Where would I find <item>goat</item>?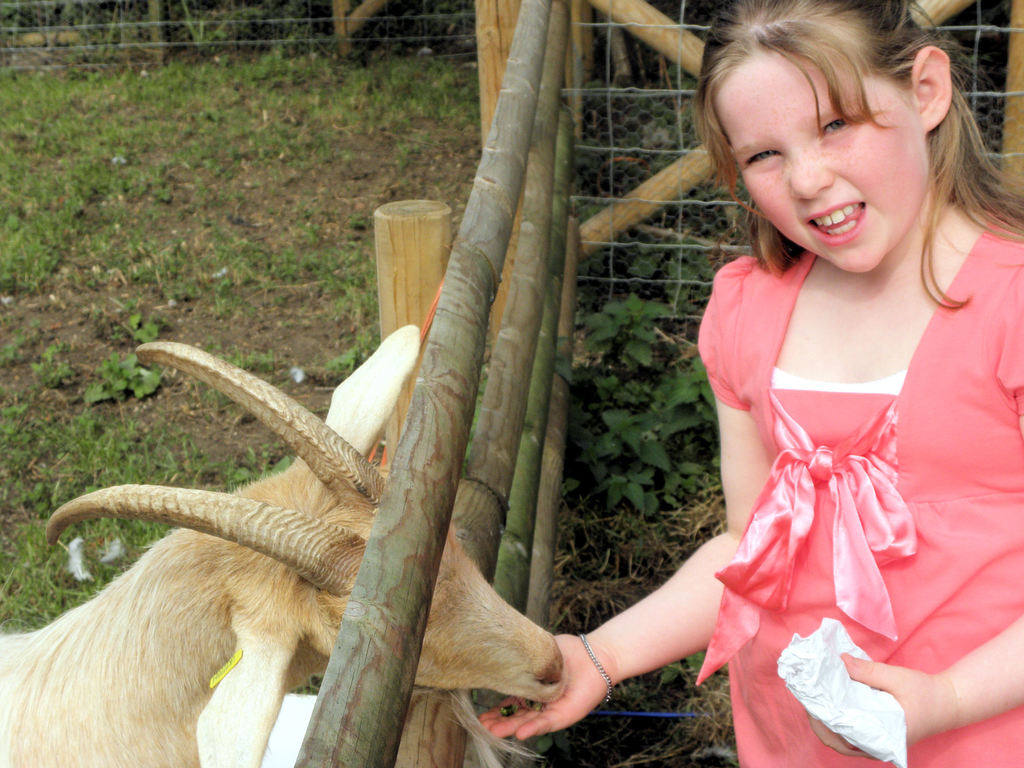
At (left=15, top=287, right=574, bottom=767).
